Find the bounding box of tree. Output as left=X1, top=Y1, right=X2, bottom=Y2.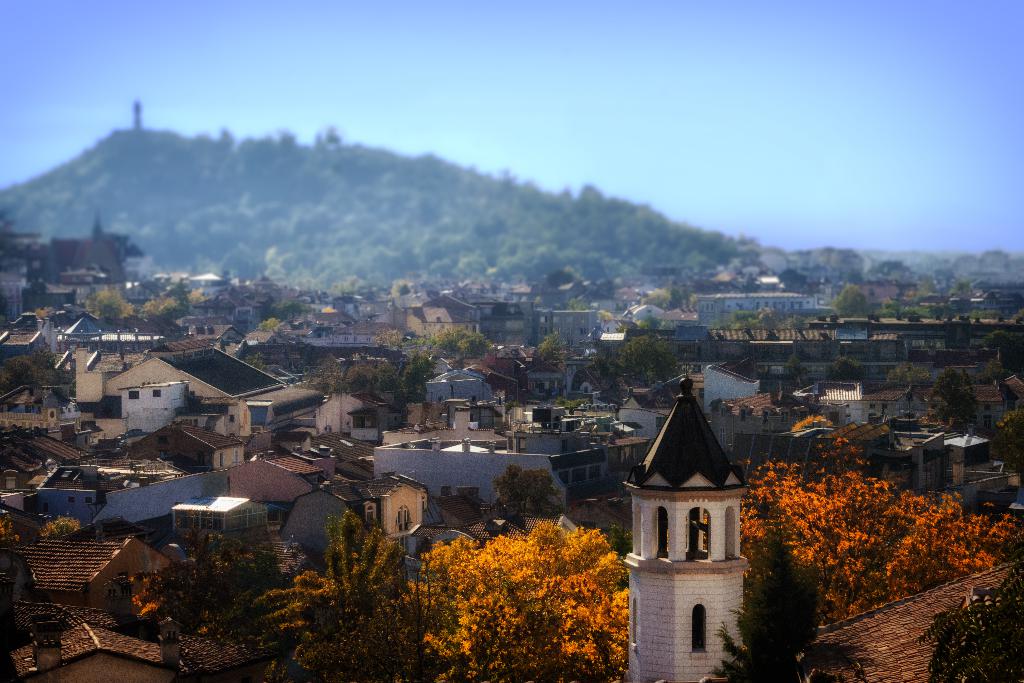
left=934, top=303, right=957, bottom=325.
